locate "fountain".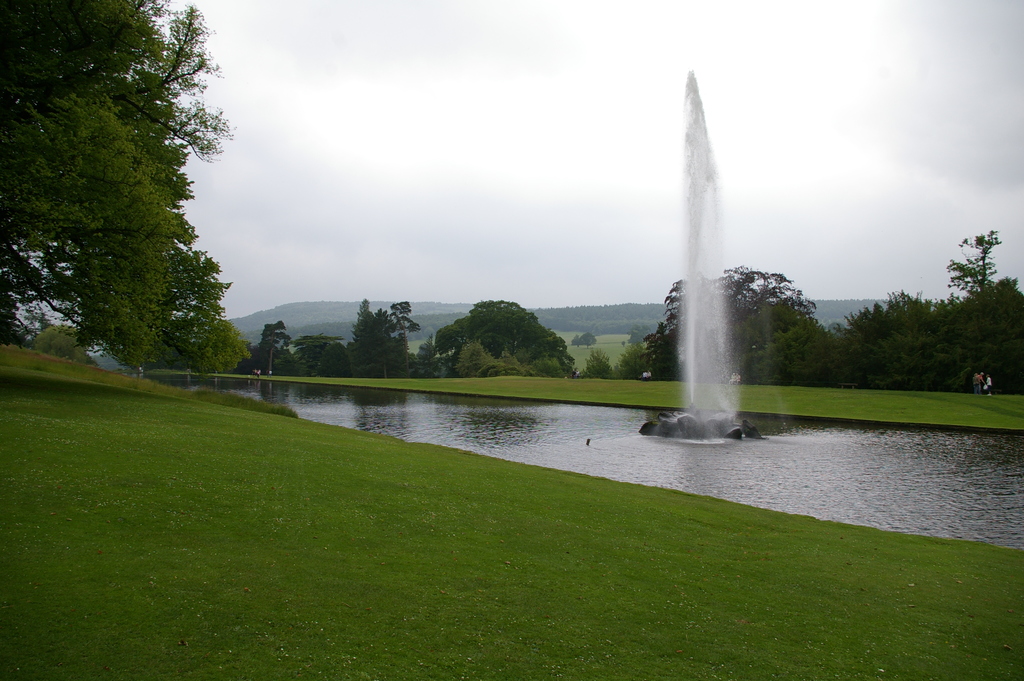
Bounding box: box(636, 65, 763, 439).
